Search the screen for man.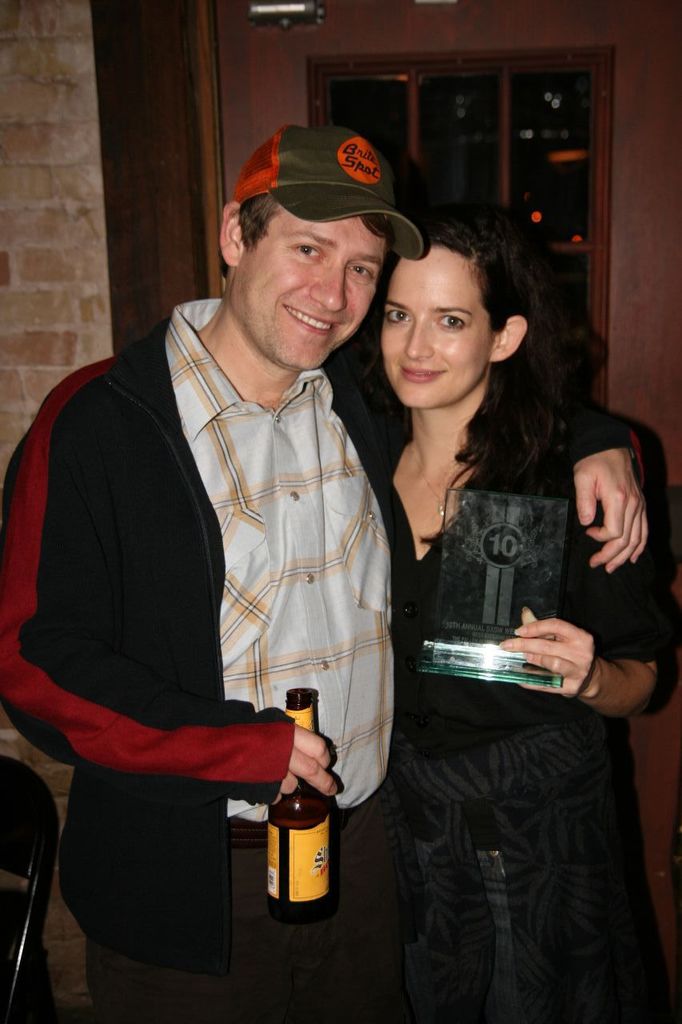
Found at crop(0, 126, 657, 1023).
